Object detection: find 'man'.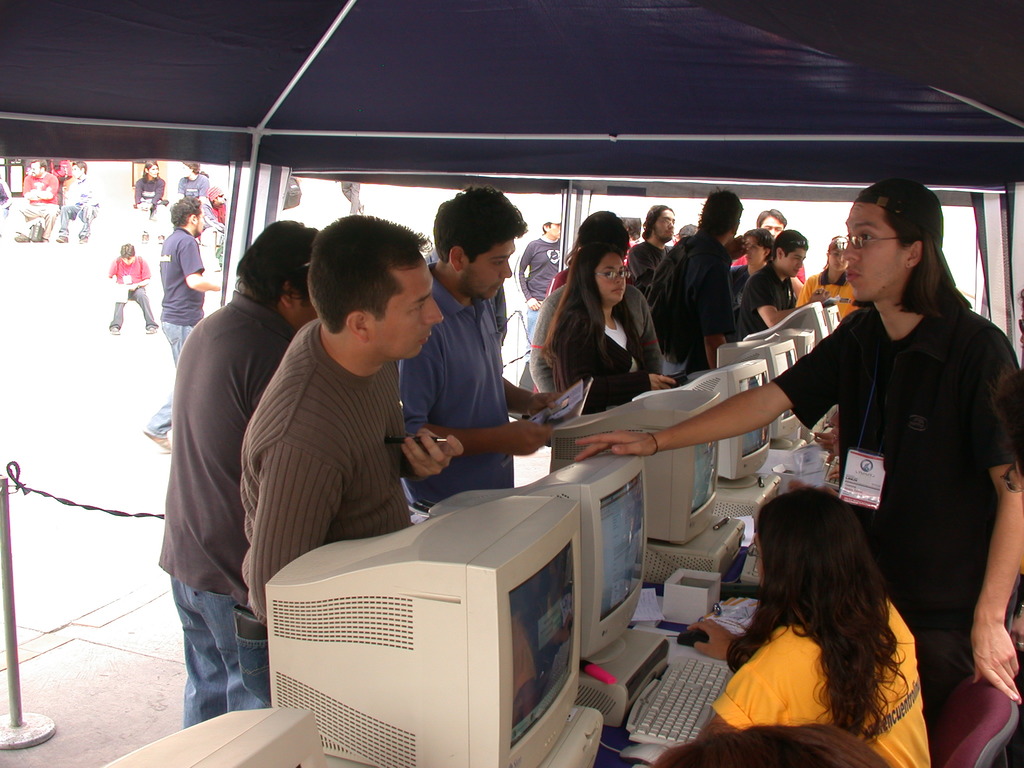
region(573, 172, 1023, 732).
